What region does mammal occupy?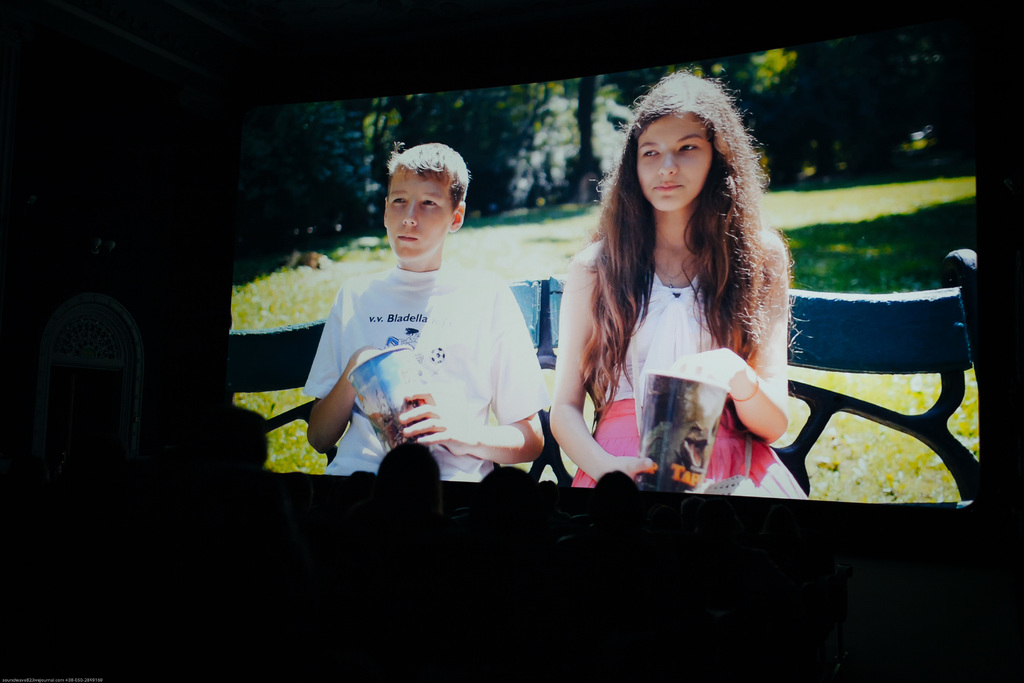
box=[294, 142, 548, 482].
